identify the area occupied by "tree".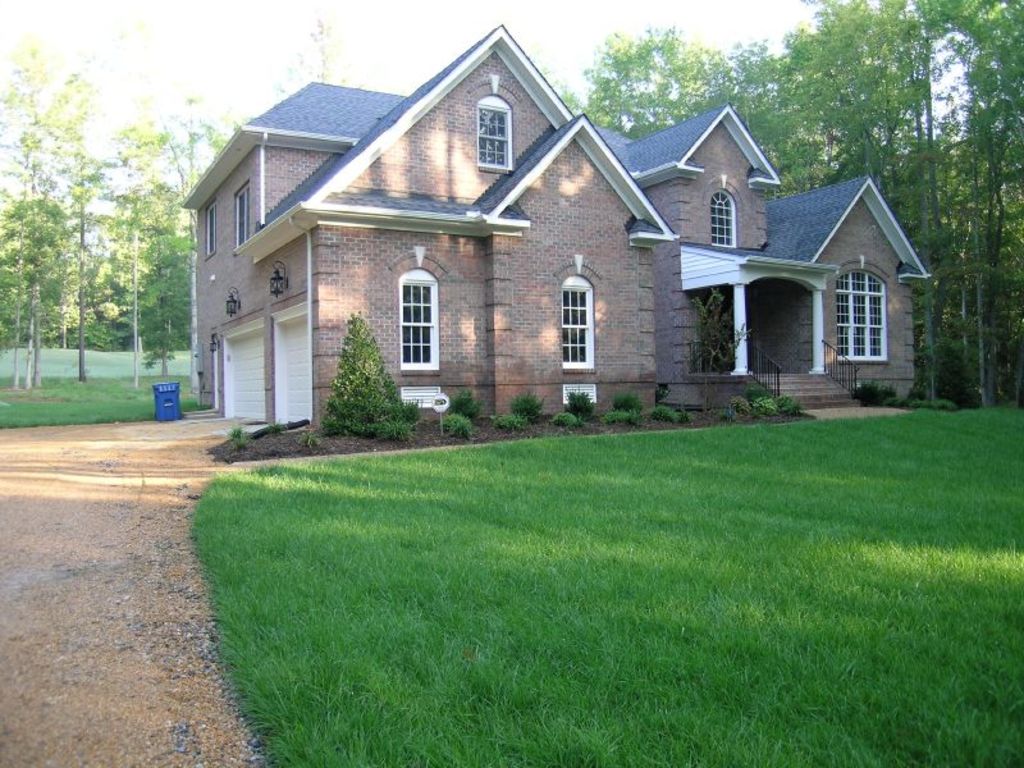
Area: {"left": 535, "top": 0, "right": 1023, "bottom": 394}.
